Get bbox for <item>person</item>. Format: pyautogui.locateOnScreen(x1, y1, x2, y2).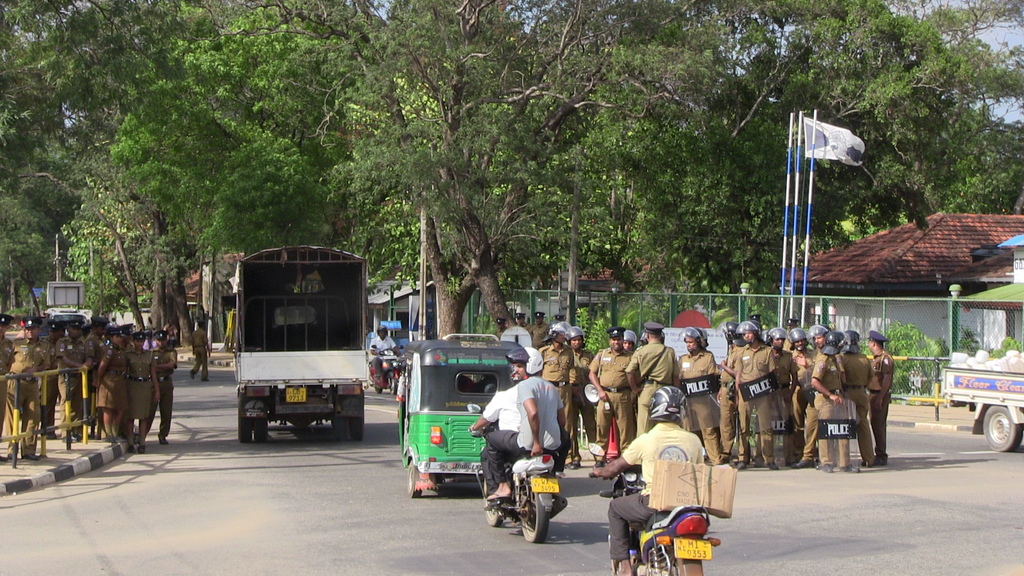
pyautogui.locateOnScreen(803, 334, 854, 478).
